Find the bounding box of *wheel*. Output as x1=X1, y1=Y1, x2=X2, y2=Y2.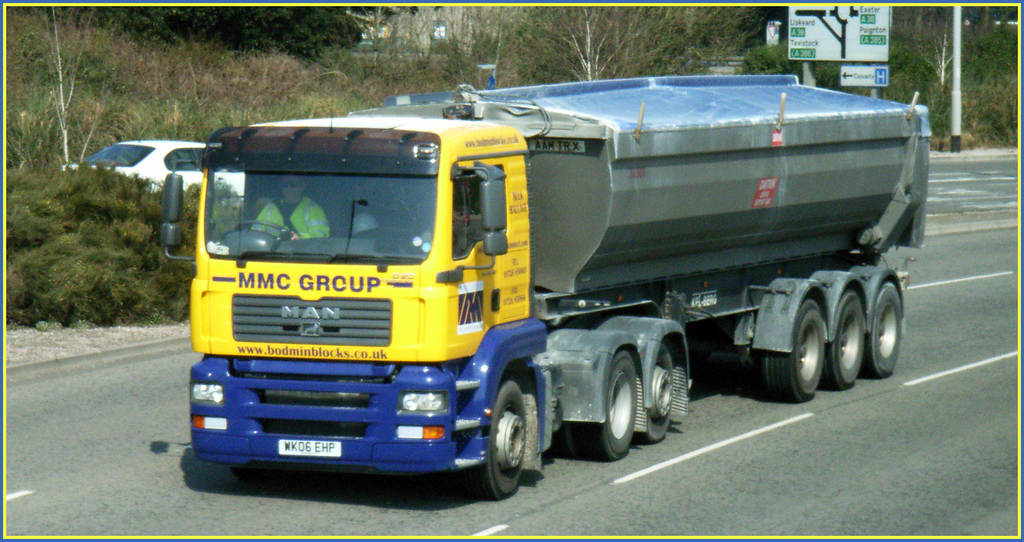
x1=871, y1=284, x2=908, y2=374.
